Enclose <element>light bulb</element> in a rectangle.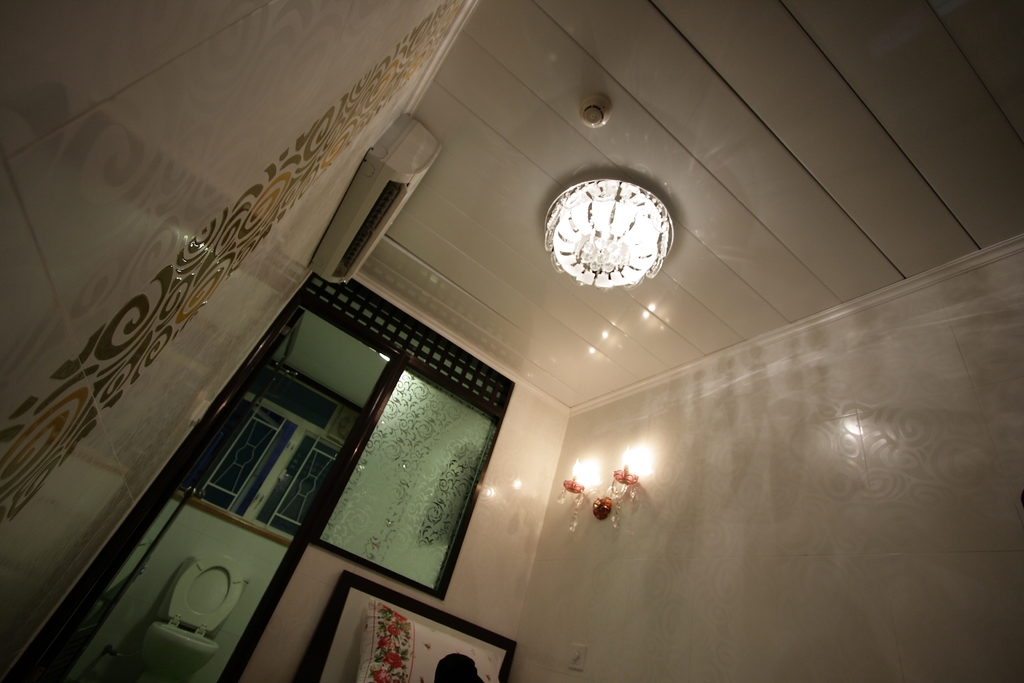
box=[578, 458, 600, 486].
